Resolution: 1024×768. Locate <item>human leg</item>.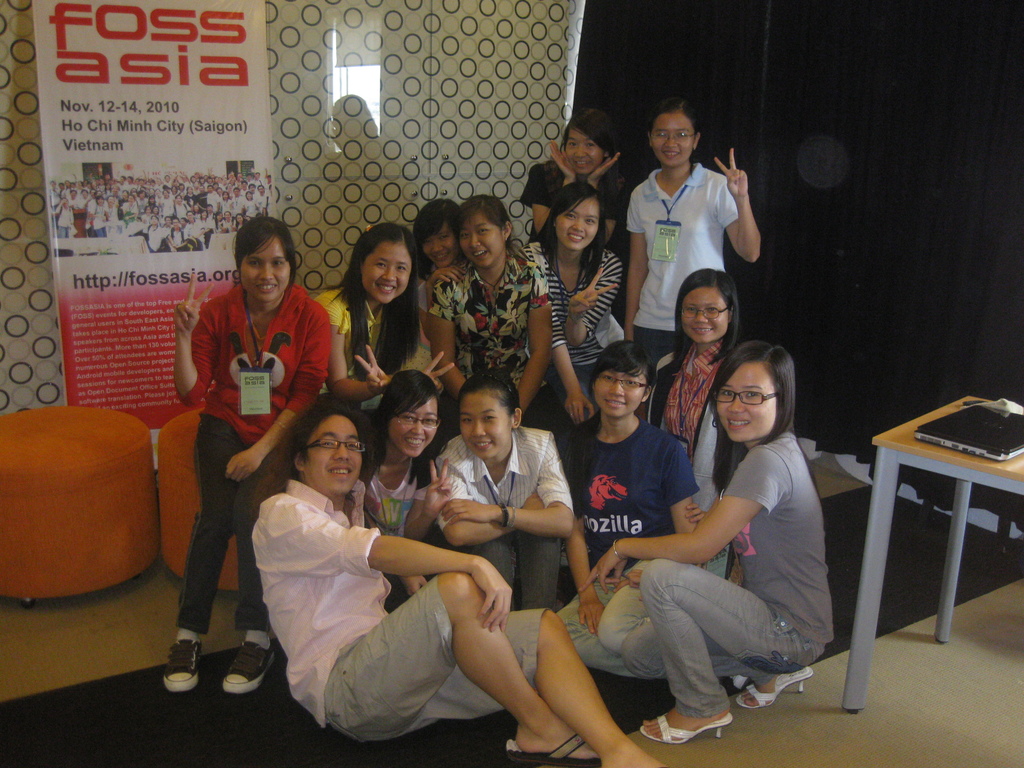
box=[429, 602, 661, 767].
